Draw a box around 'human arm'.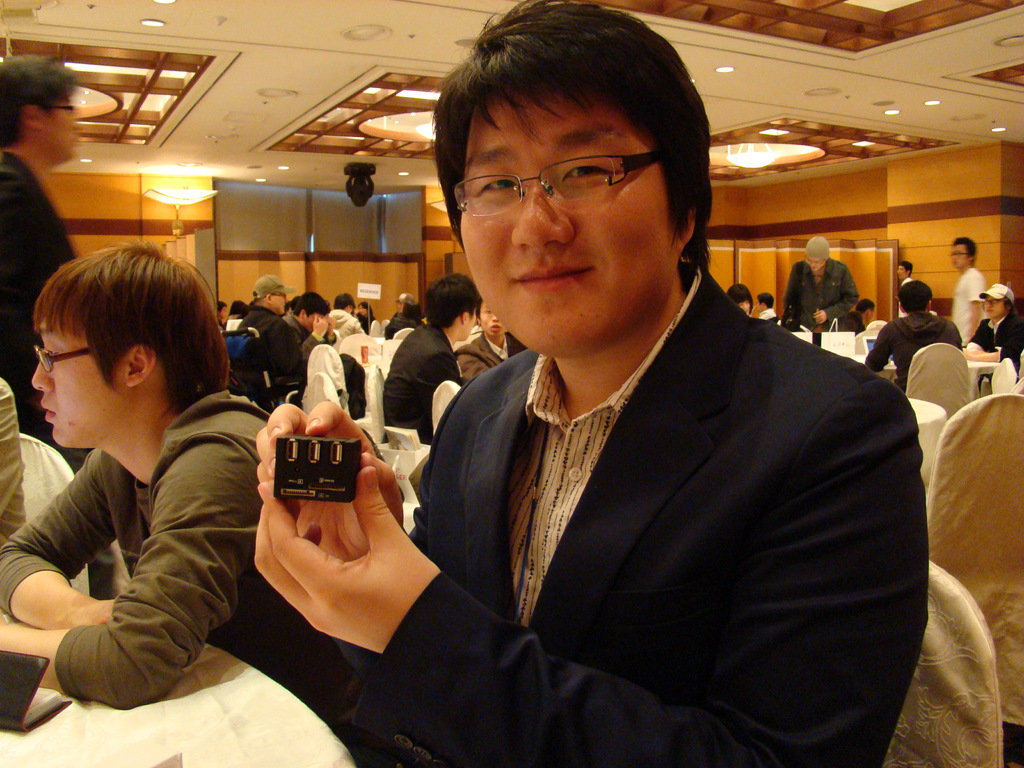
{"x1": 300, "y1": 315, "x2": 331, "y2": 360}.
